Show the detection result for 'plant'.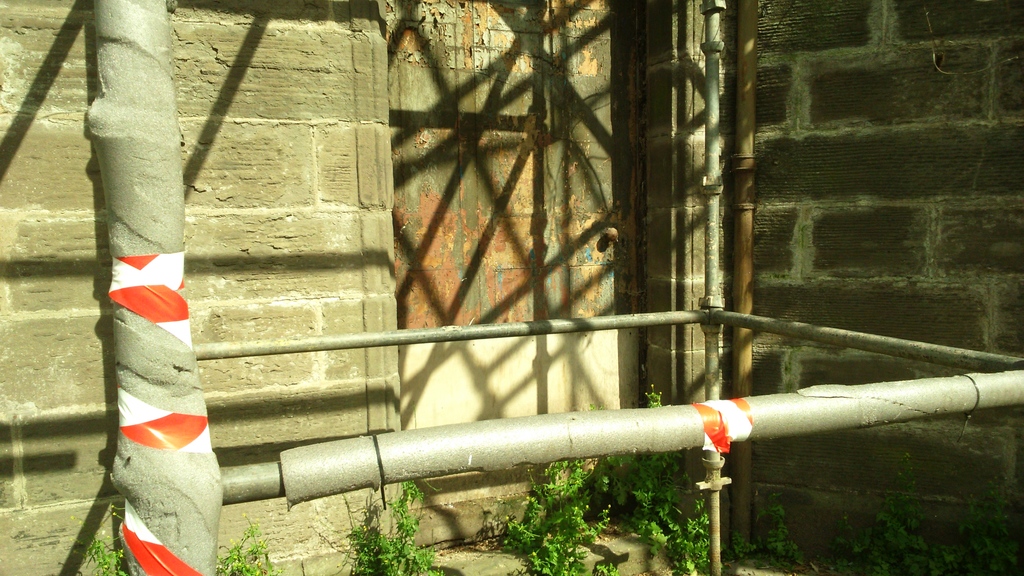
<box>593,374,719,575</box>.
